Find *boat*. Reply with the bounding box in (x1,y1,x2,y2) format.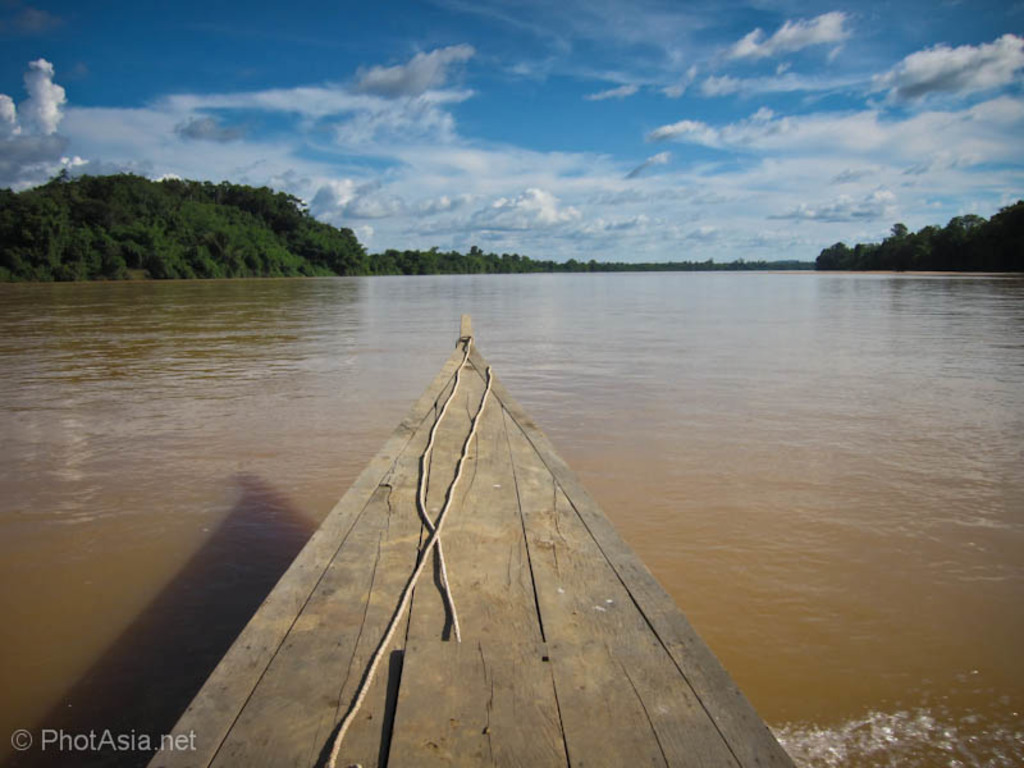
(239,302,709,707).
